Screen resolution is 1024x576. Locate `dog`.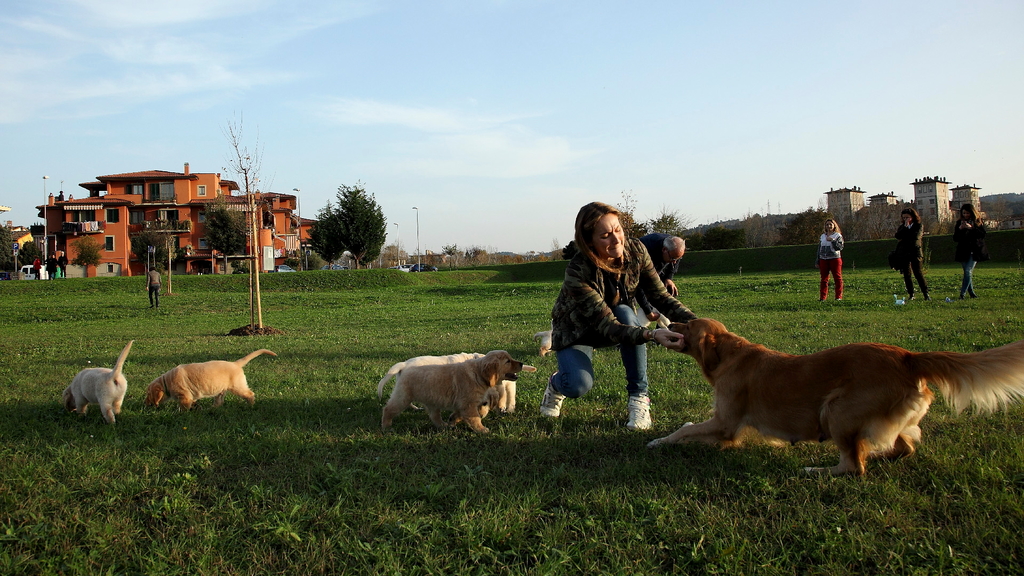
[left=378, top=353, right=489, bottom=413].
